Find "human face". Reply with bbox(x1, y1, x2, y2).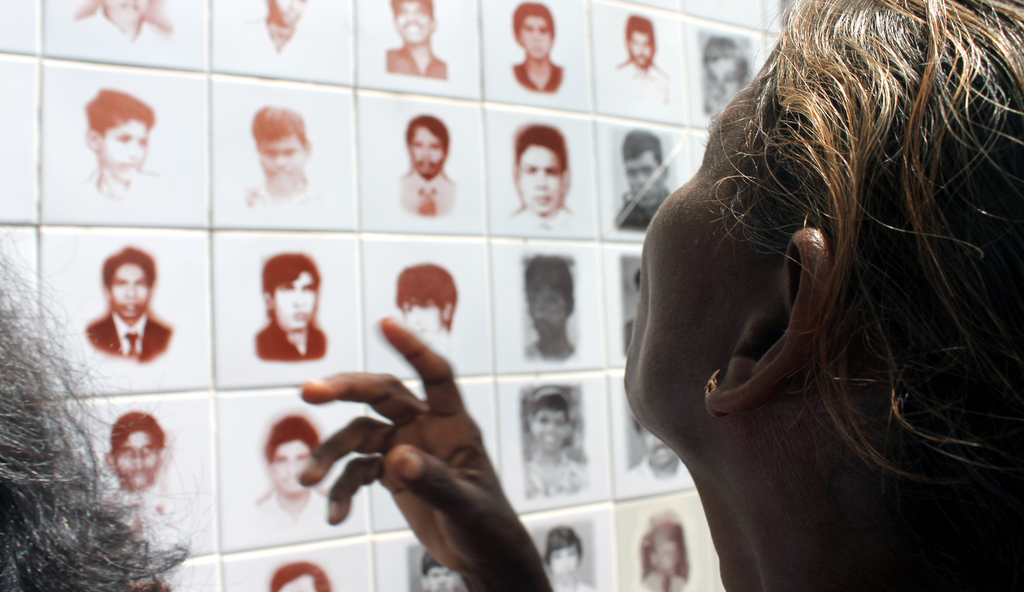
bbox(392, 2, 428, 43).
